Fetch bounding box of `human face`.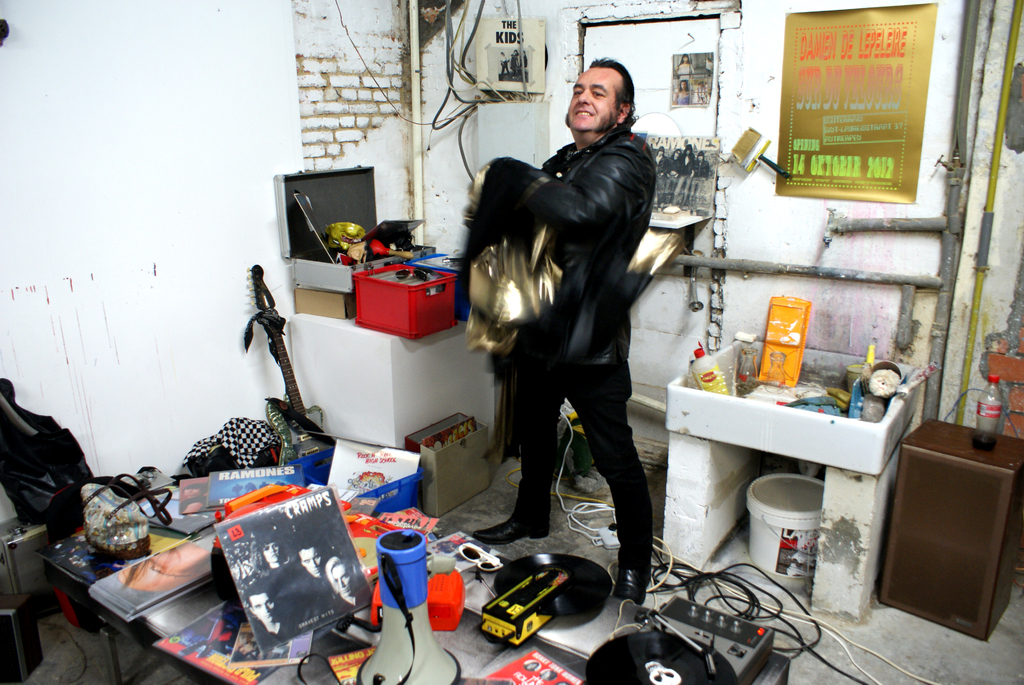
Bbox: 250, 592, 277, 623.
